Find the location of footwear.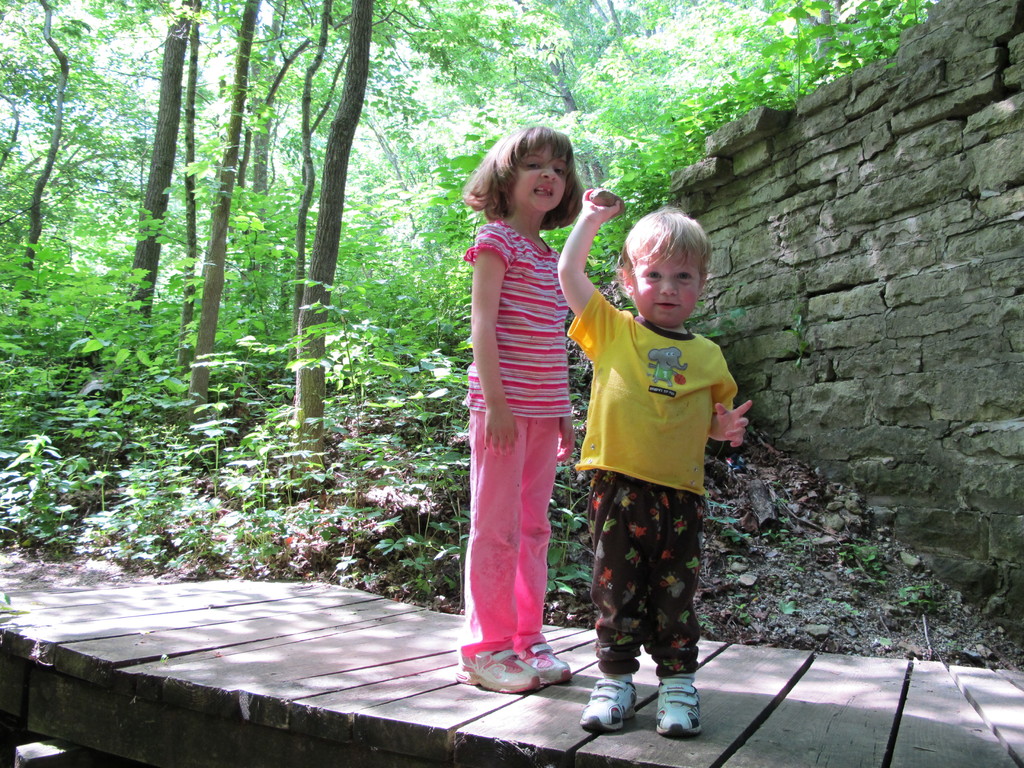
Location: 579/668/707/743.
